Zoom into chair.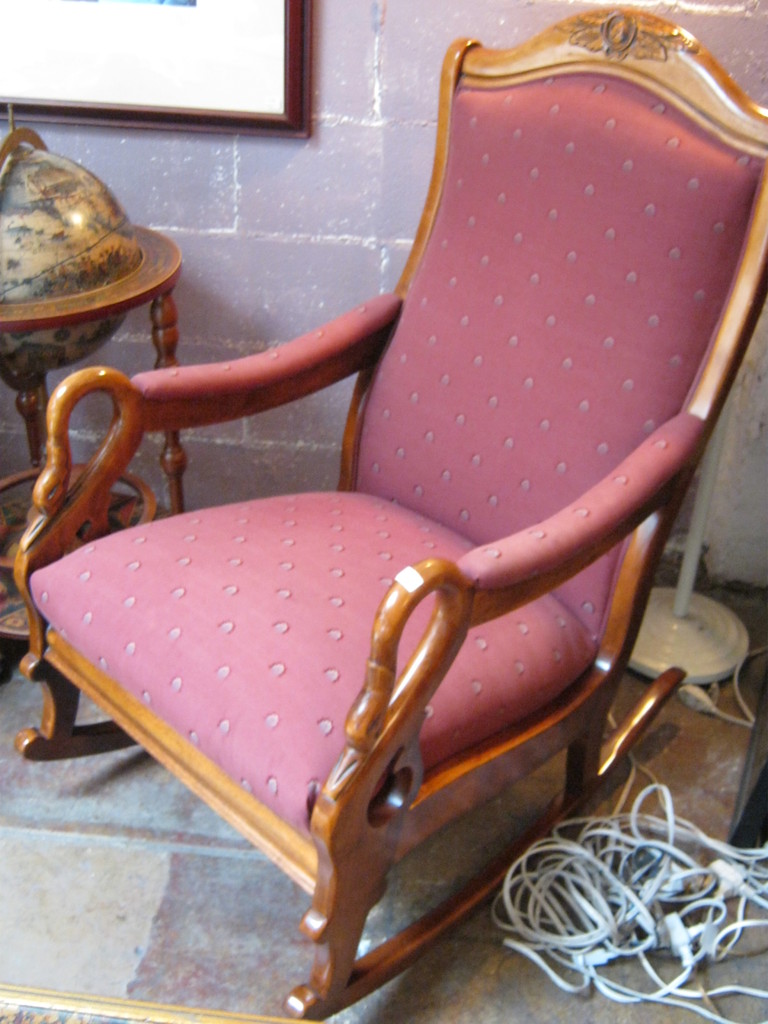
Zoom target: rect(12, 1, 767, 1021).
